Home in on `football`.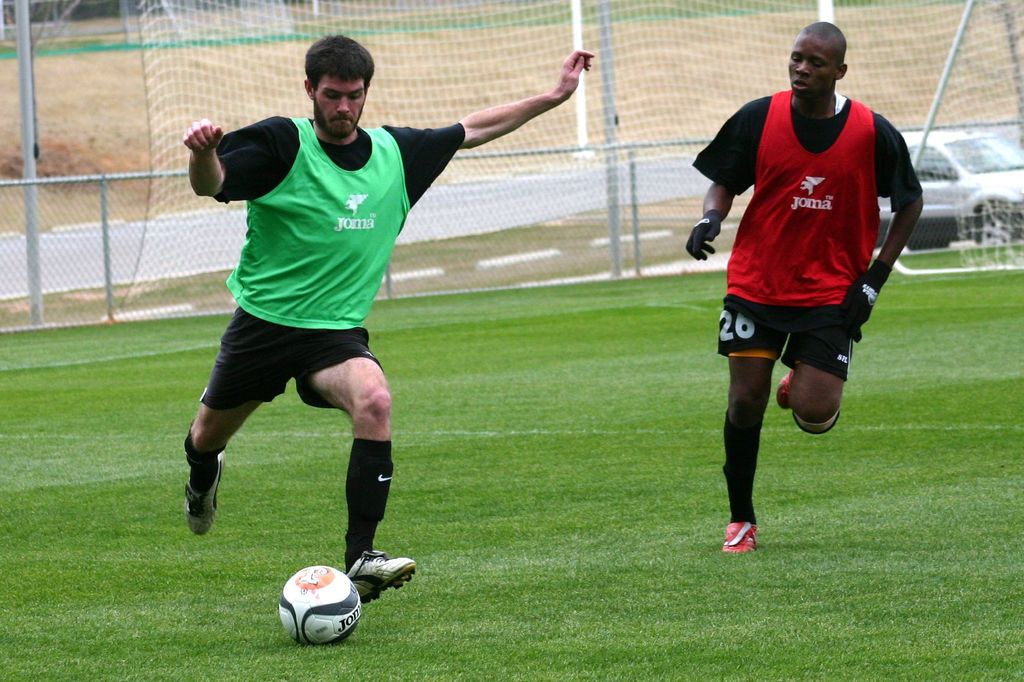
Homed in at 271, 562, 360, 643.
